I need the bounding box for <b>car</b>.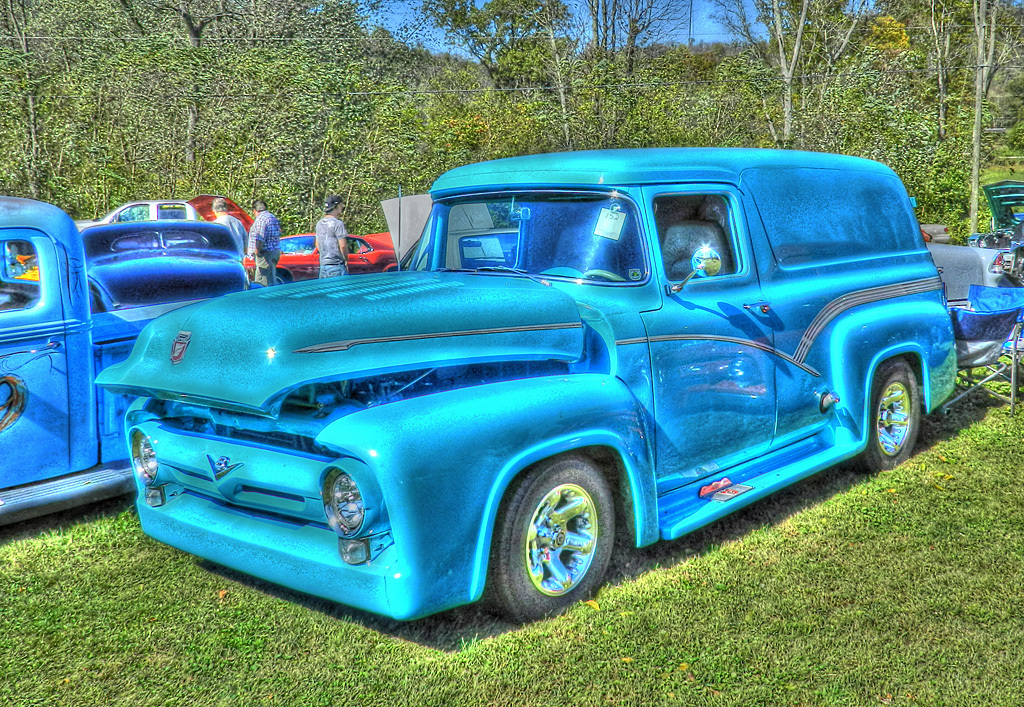
Here it is: <region>933, 244, 1012, 308</region>.
